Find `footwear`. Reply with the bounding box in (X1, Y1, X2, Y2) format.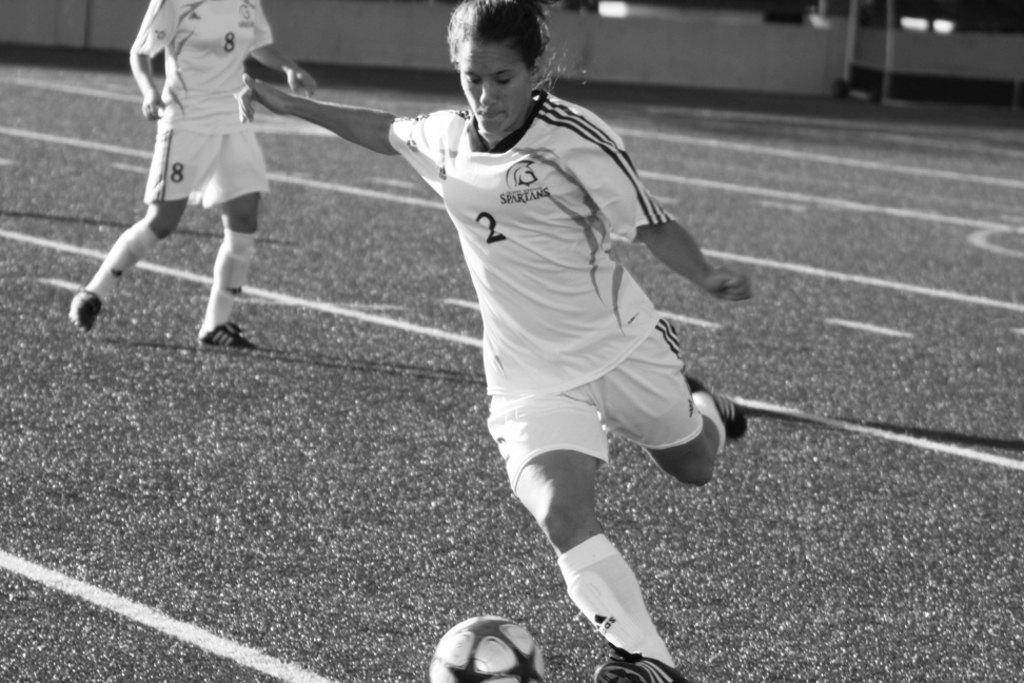
(680, 379, 752, 441).
